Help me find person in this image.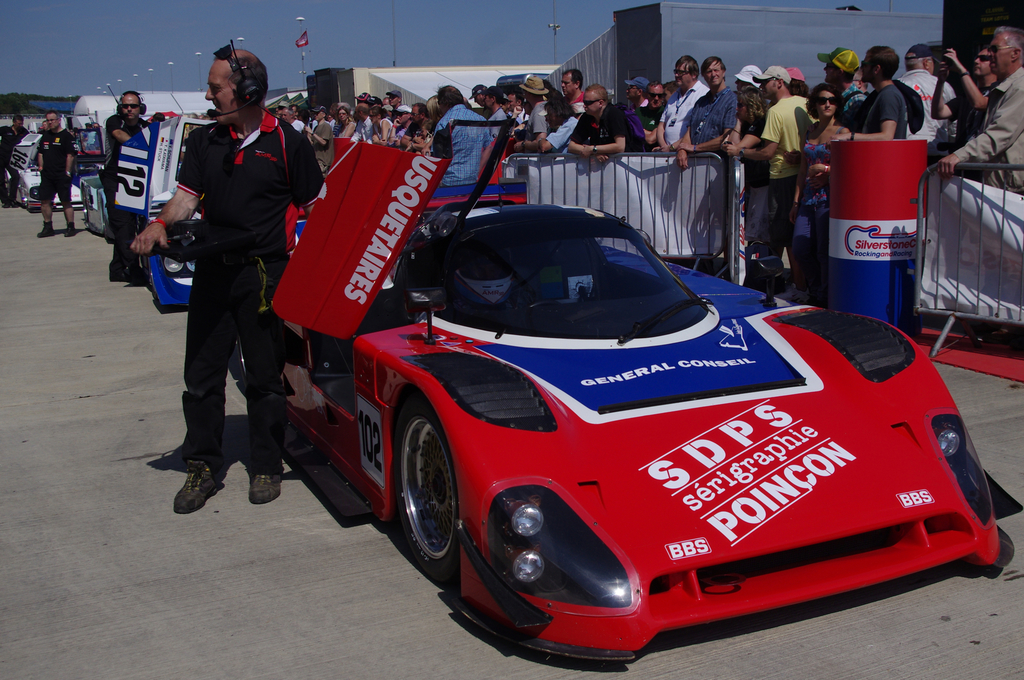
Found it: locate(618, 77, 655, 153).
